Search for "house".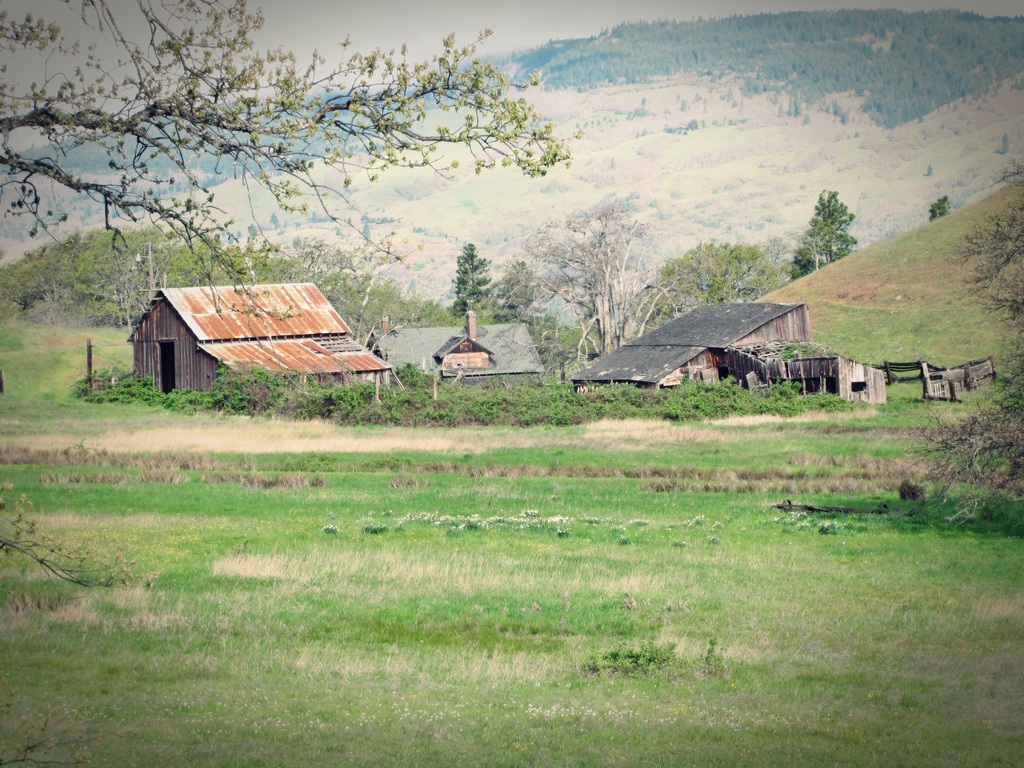
Found at bbox=(577, 306, 817, 388).
